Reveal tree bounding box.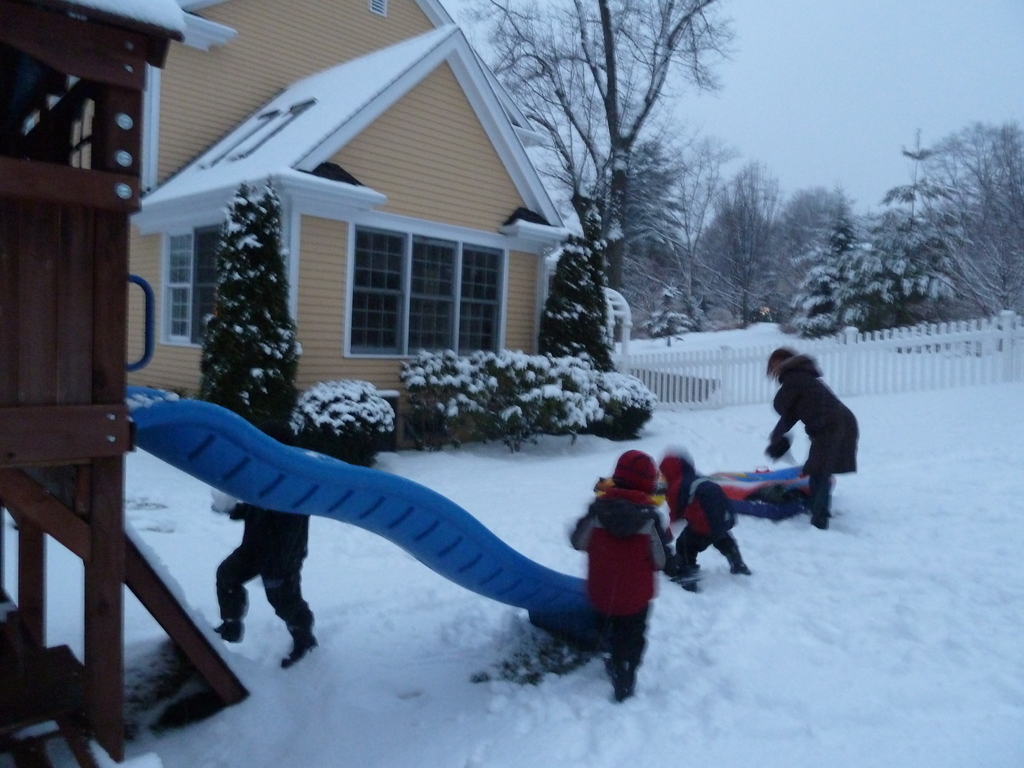
Revealed: rect(459, 0, 750, 301).
